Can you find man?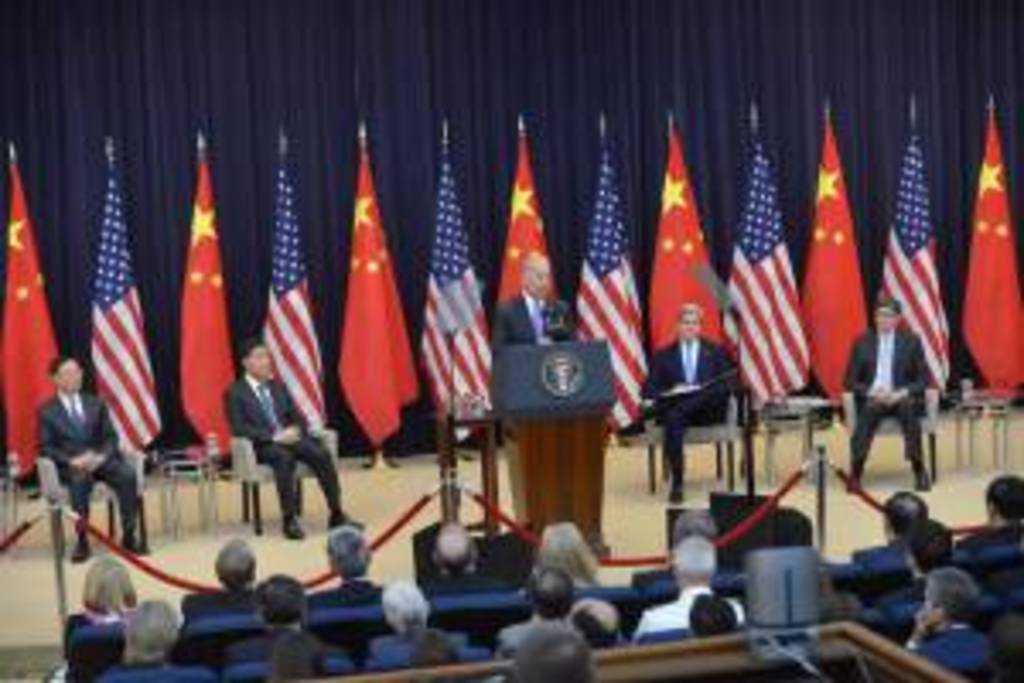
Yes, bounding box: [850, 294, 942, 502].
